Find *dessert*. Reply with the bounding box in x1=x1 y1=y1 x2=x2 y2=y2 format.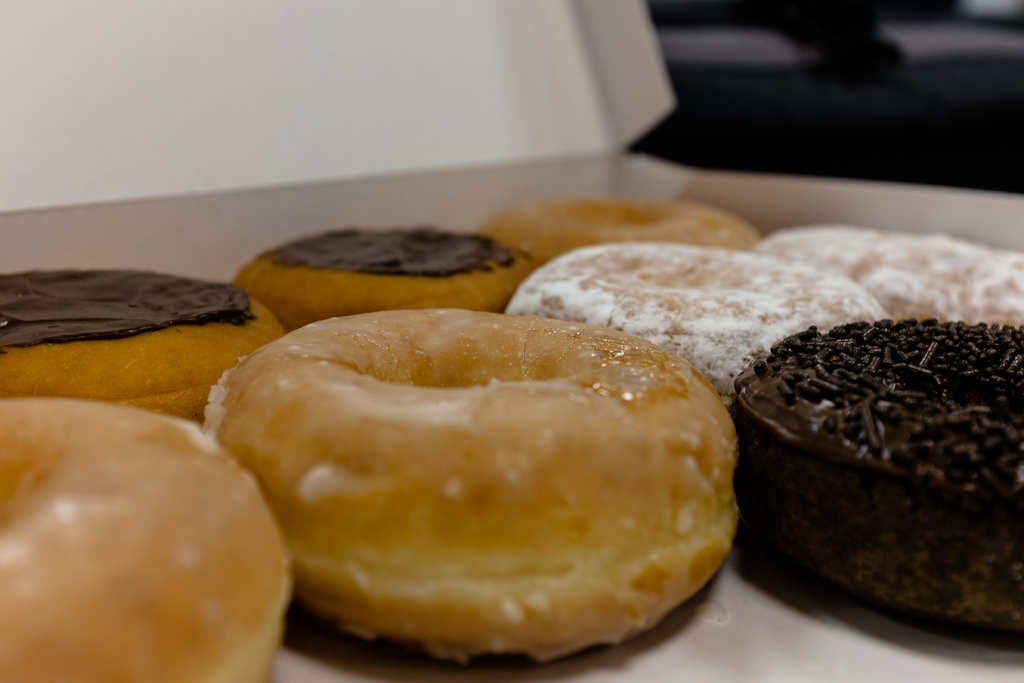
x1=235 y1=224 x2=536 y2=331.
